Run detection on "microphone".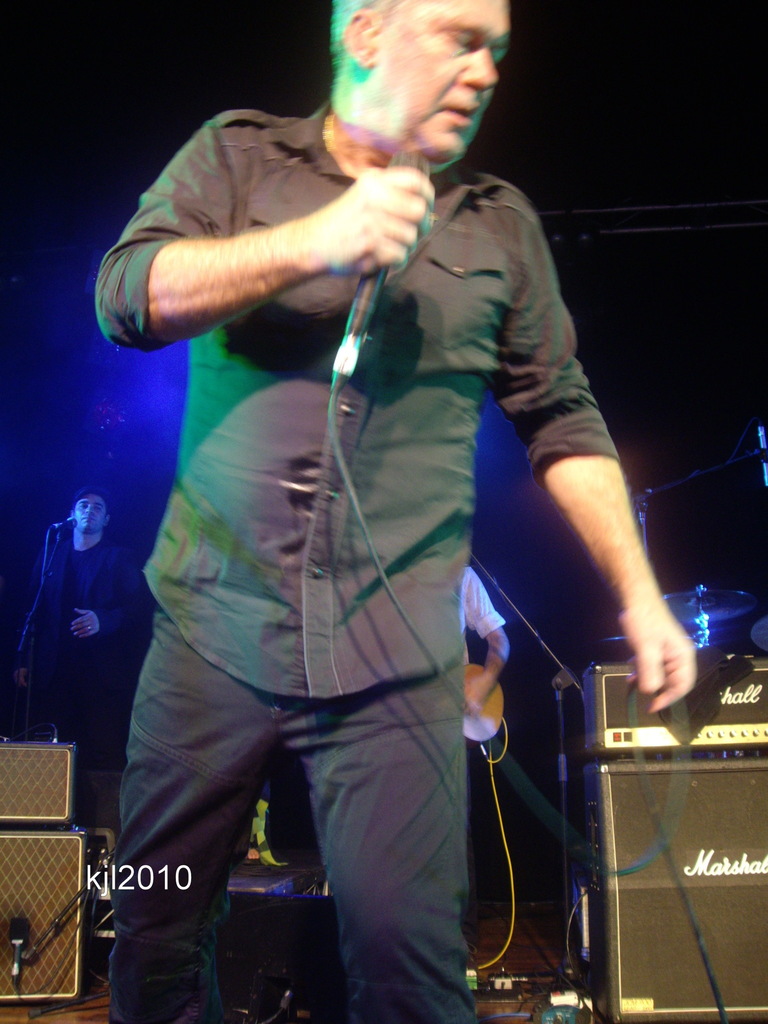
Result: [x1=332, y1=156, x2=438, y2=388].
